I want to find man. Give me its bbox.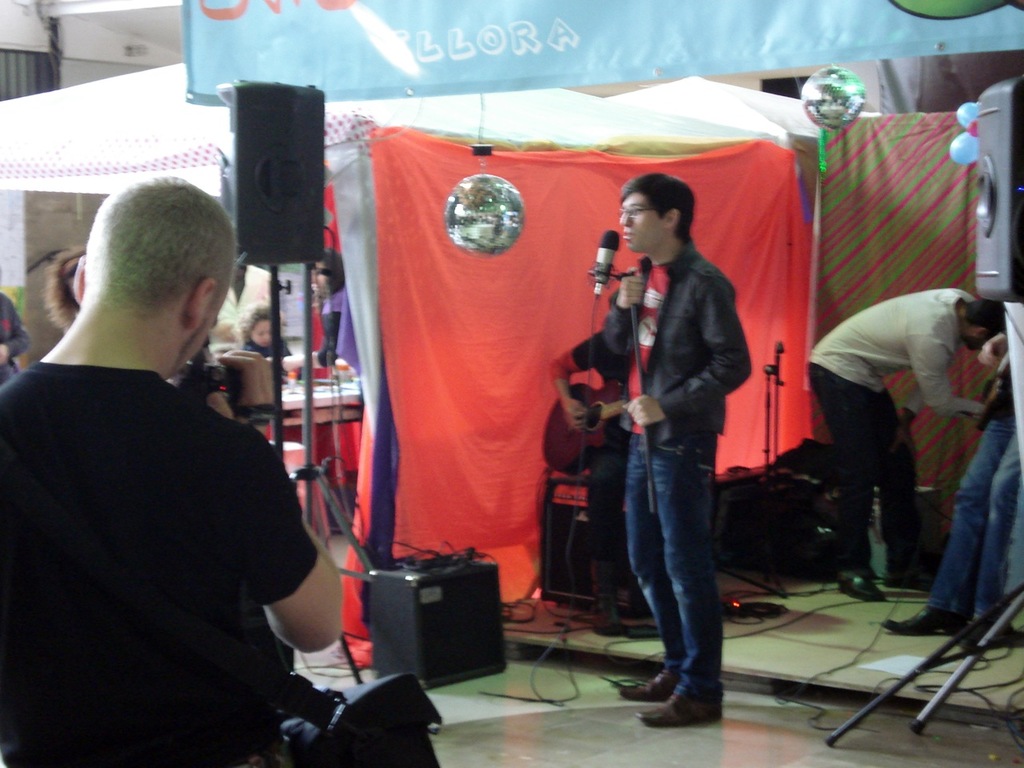
[x1=566, y1=166, x2=755, y2=735].
